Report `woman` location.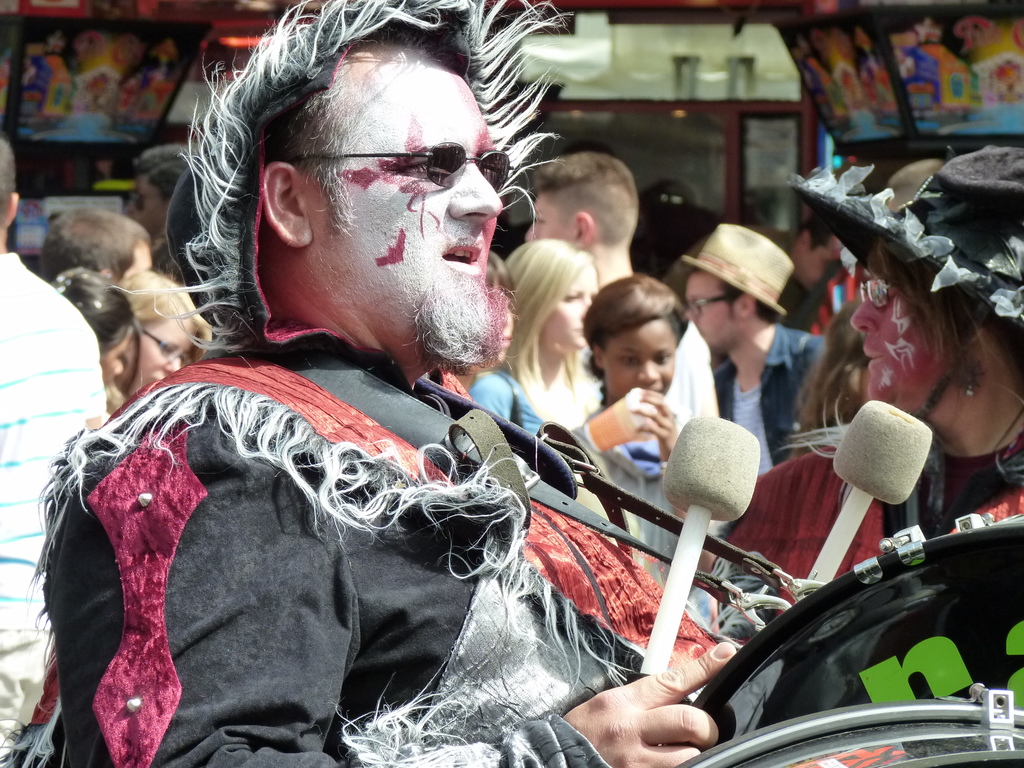
Report: [472, 237, 610, 436].
